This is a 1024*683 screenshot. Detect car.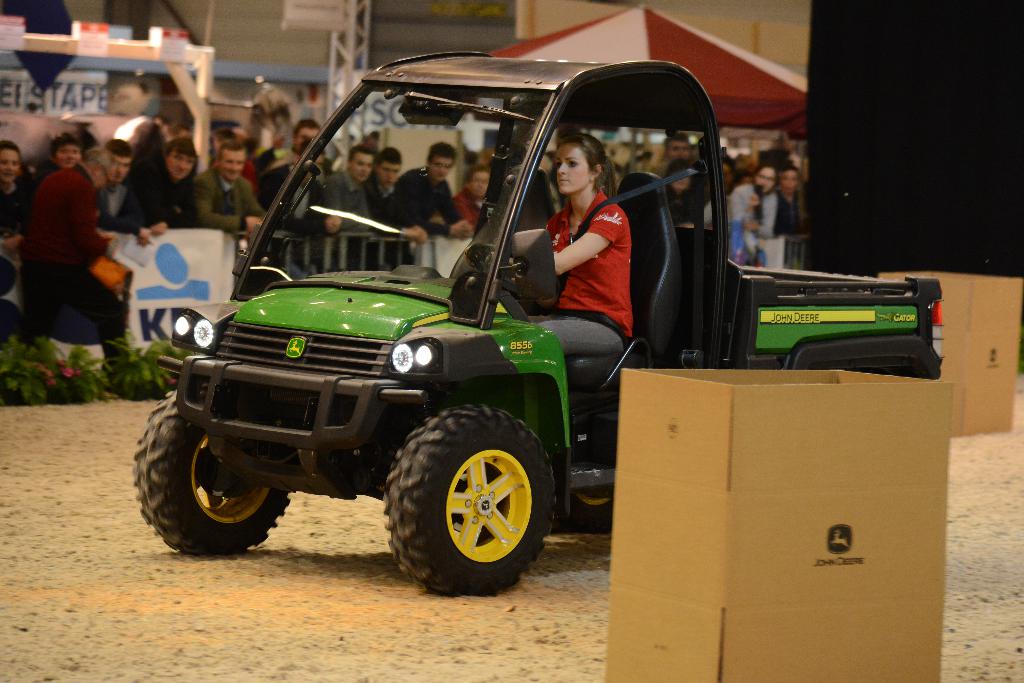
{"left": 140, "top": 52, "right": 944, "bottom": 596}.
